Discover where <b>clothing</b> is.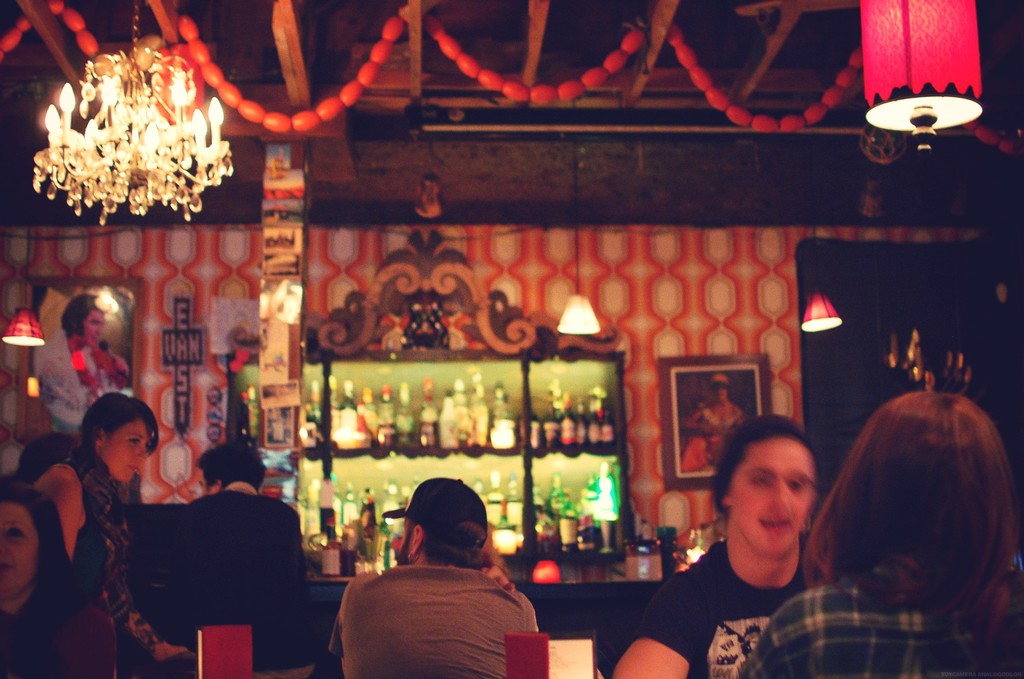
Discovered at detection(618, 537, 827, 678).
